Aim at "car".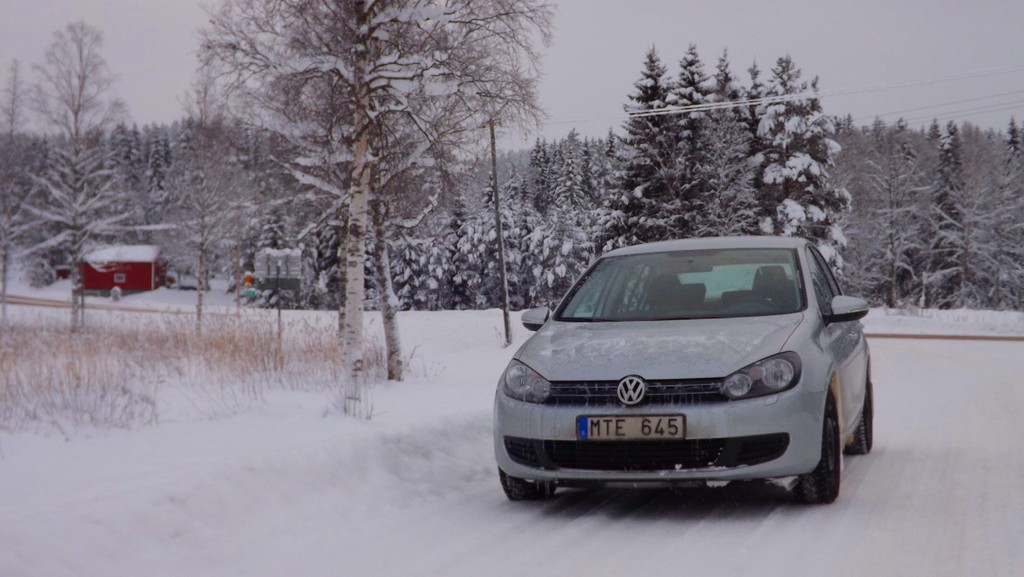
Aimed at {"x1": 486, "y1": 236, "x2": 875, "y2": 510}.
